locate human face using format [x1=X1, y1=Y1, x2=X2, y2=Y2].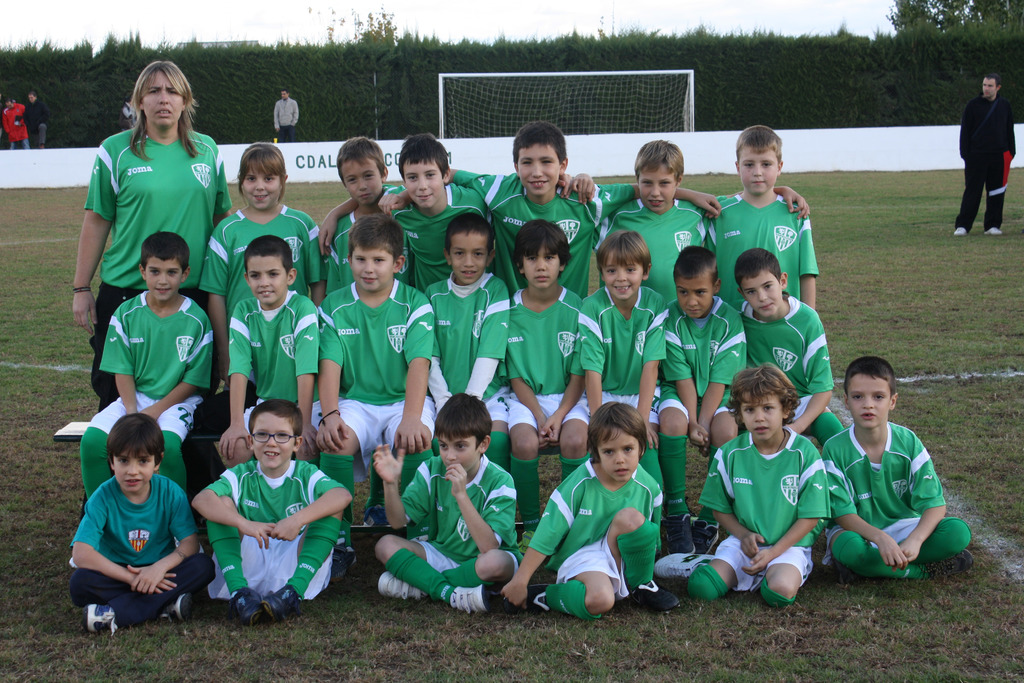
[x1=243, y1=164, x2=281, y2=208].
